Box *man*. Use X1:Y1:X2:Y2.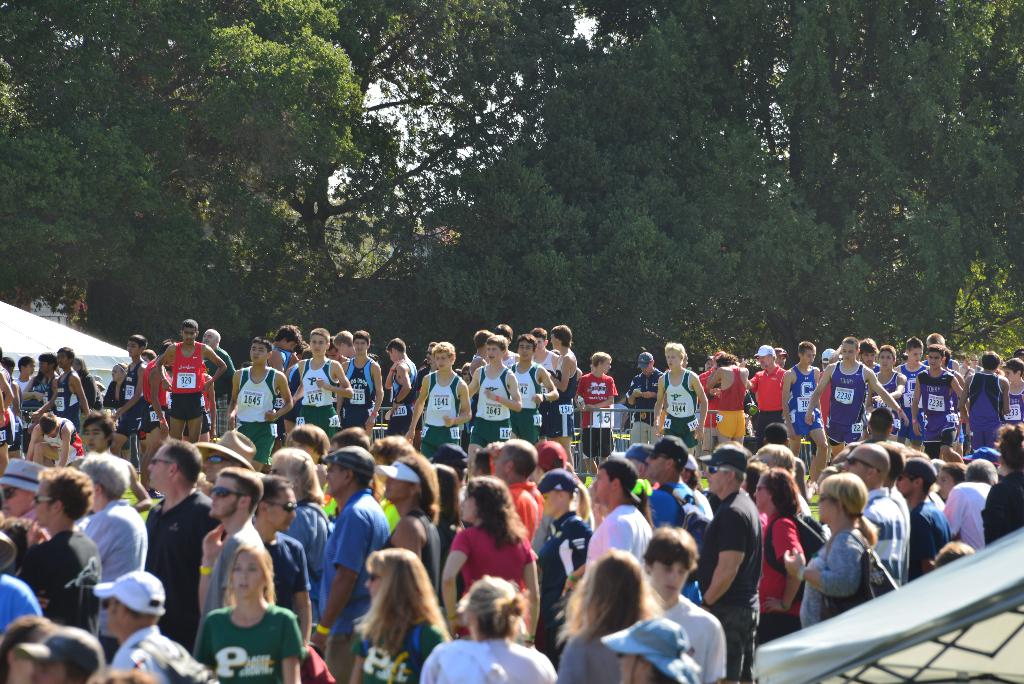
291:326:351:430.
